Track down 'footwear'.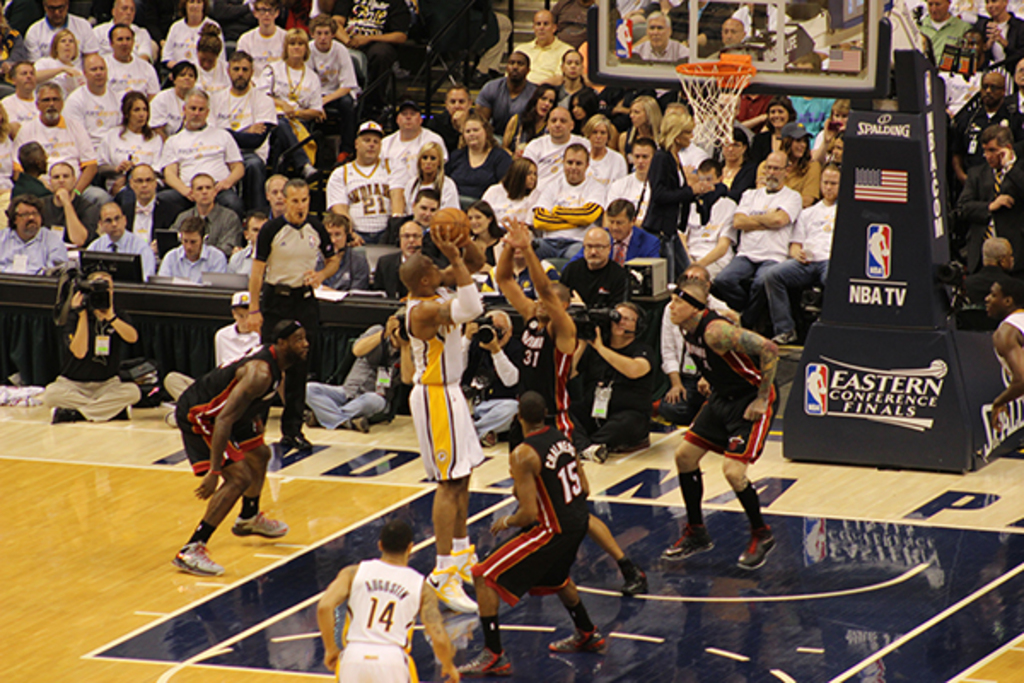
Tracked to 473:432:500:452.
